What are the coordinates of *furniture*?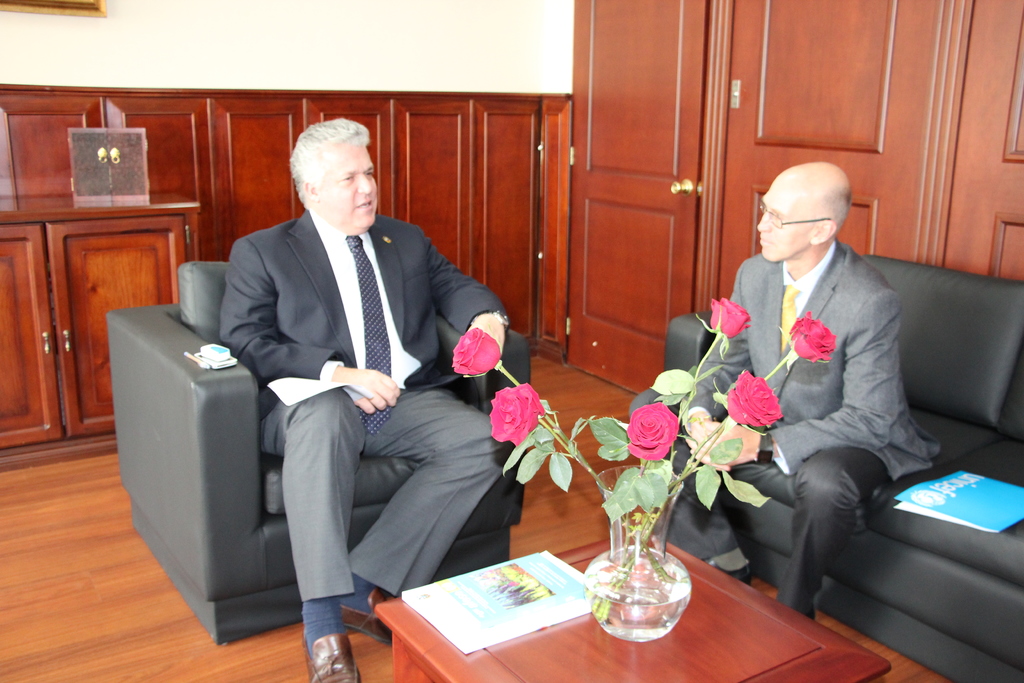
{"left": 104, "top": 259, "right": 535, "bottom": 646}.
